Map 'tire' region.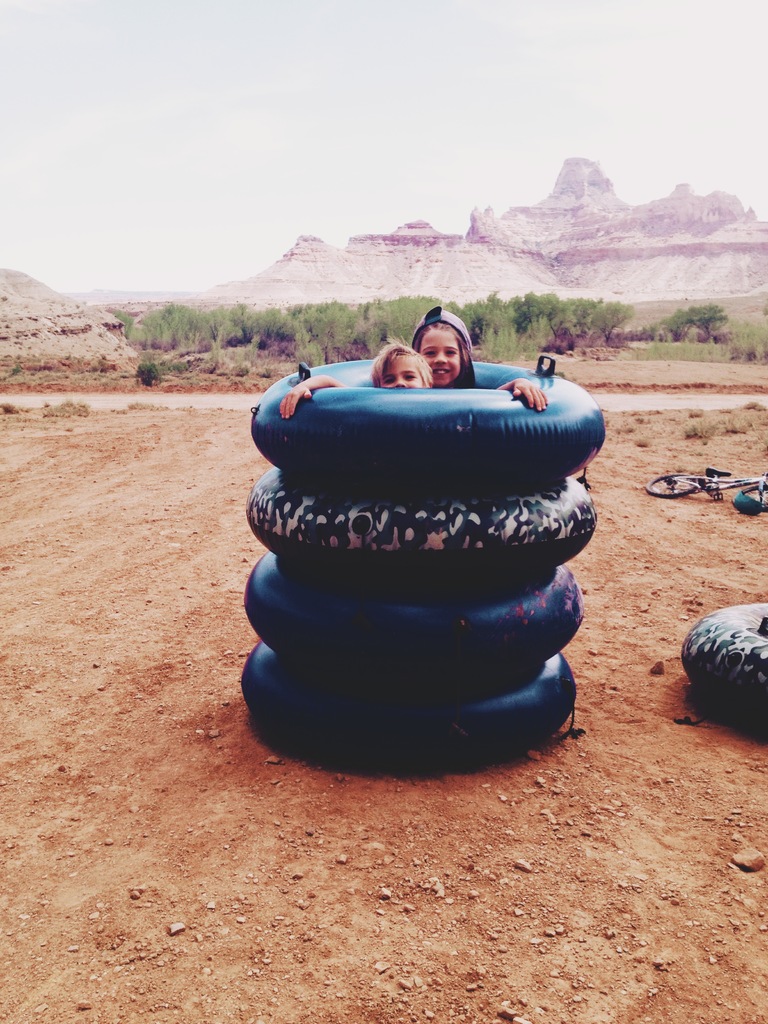
Mapped to bbox=[680, 588, 767, 703].
